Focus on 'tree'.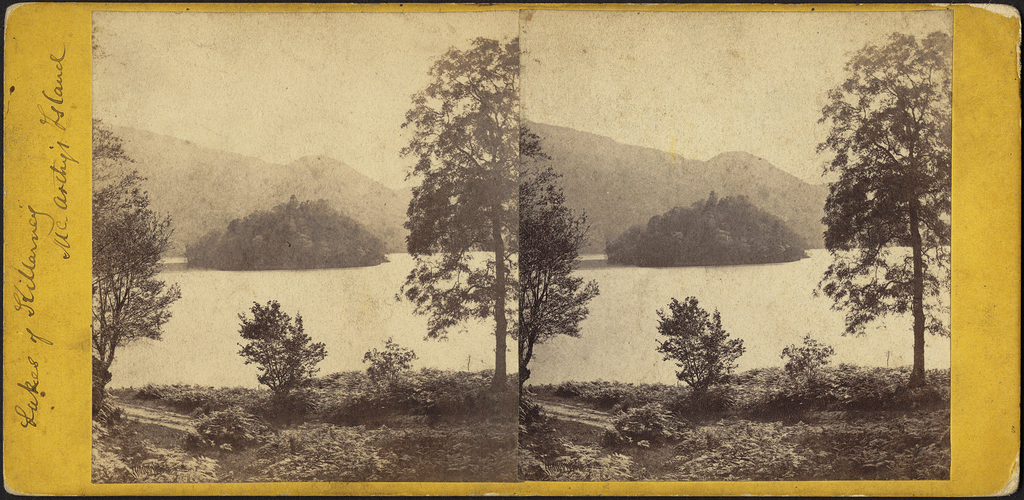
Focused at {"left": 234, "top": 300, "right": 330, "bottom": 403}.
